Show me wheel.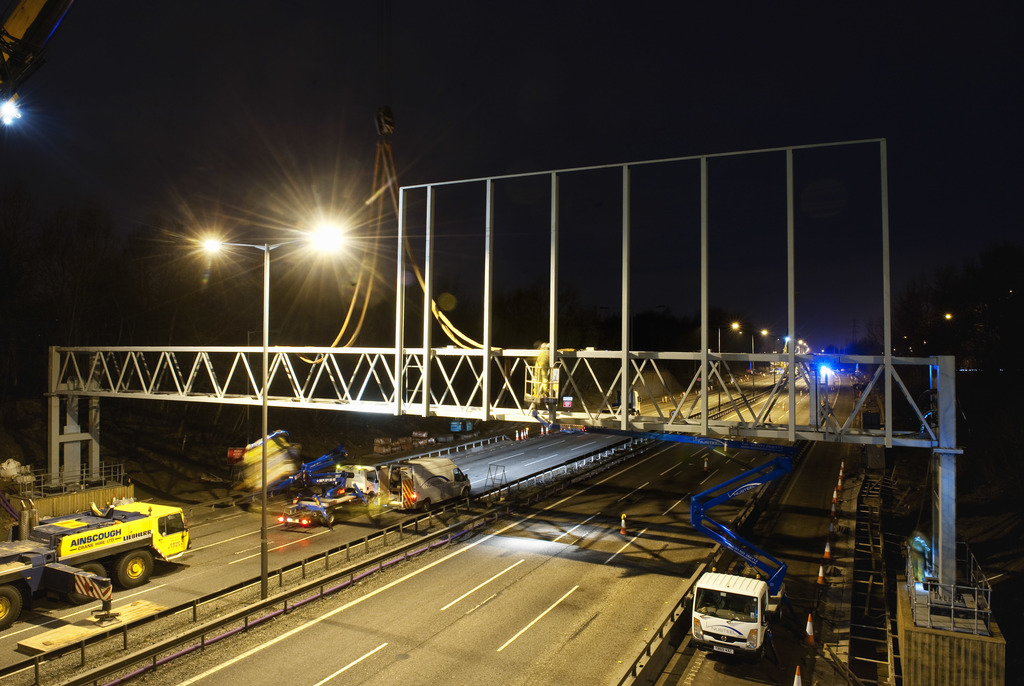
wheel is here: x1=461 y1=488 x2=470 y2=497.
